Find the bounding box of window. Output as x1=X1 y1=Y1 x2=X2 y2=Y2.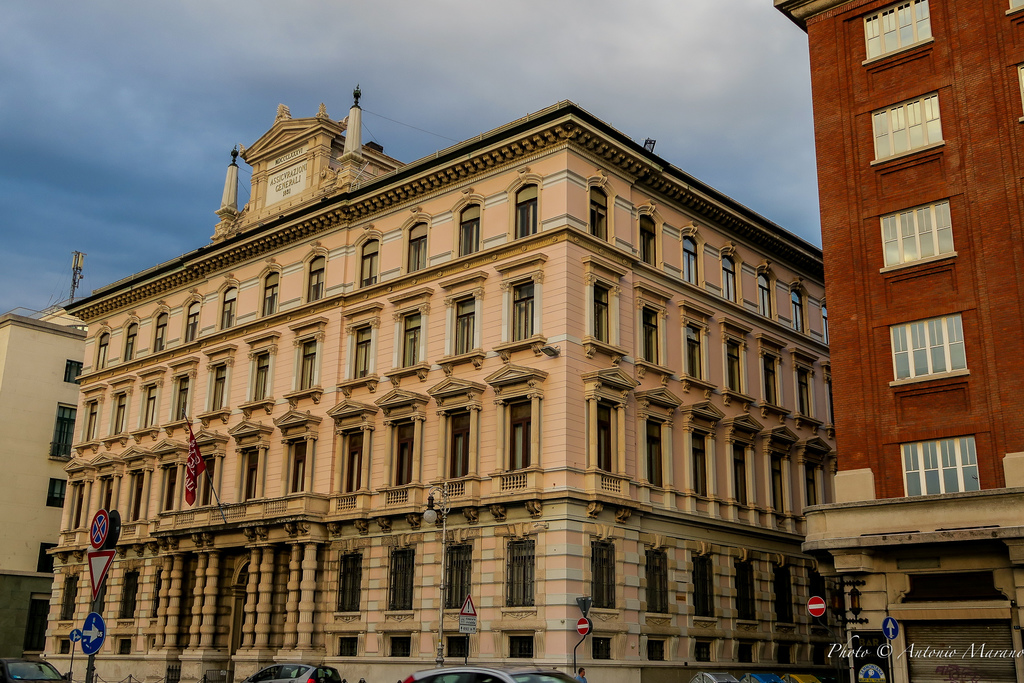
x1=43 y1=473 x2=68 y2=508.
